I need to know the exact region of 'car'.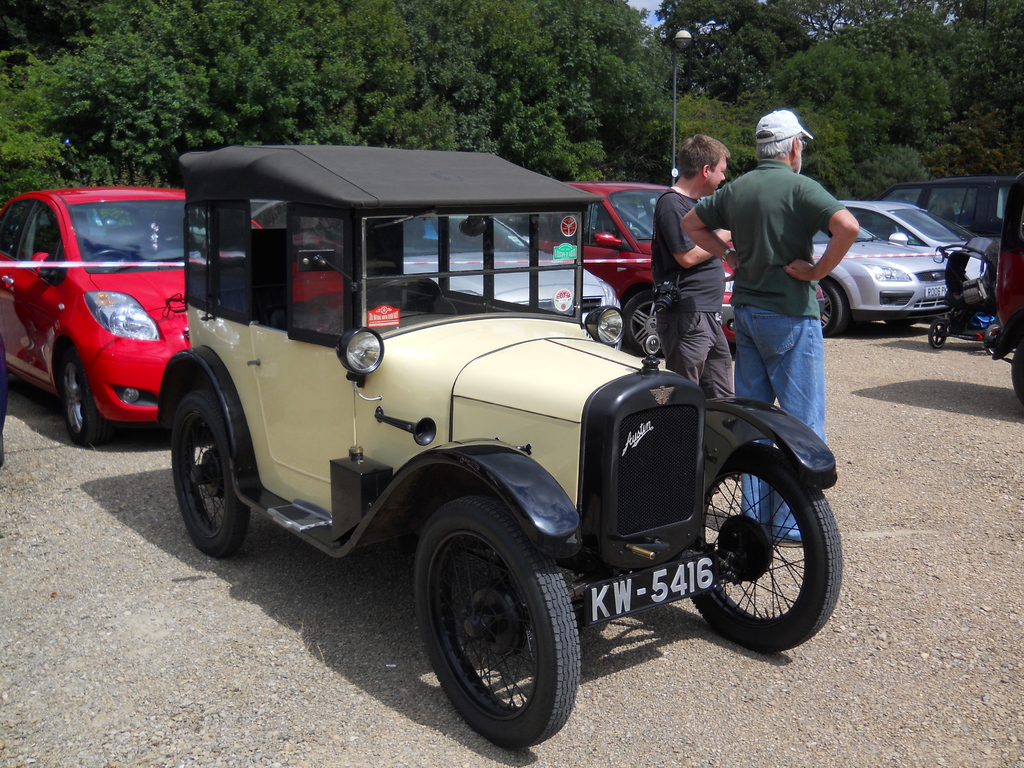
Region: region(0, 188, 348, 441).
